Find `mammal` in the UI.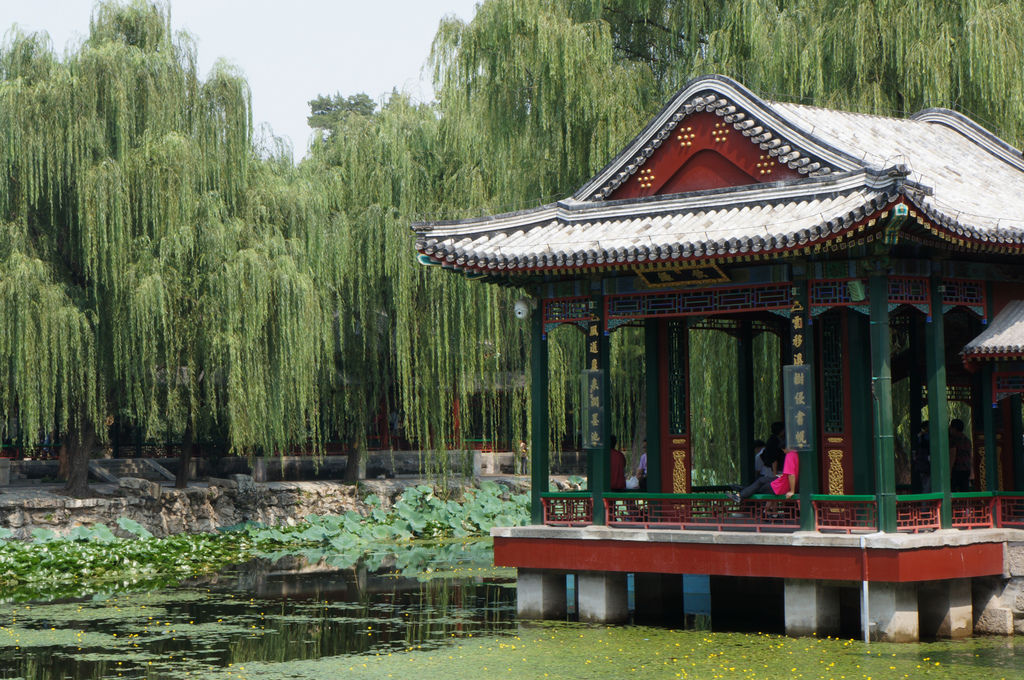
UI element at Rect(636, 438, 652, 489).
